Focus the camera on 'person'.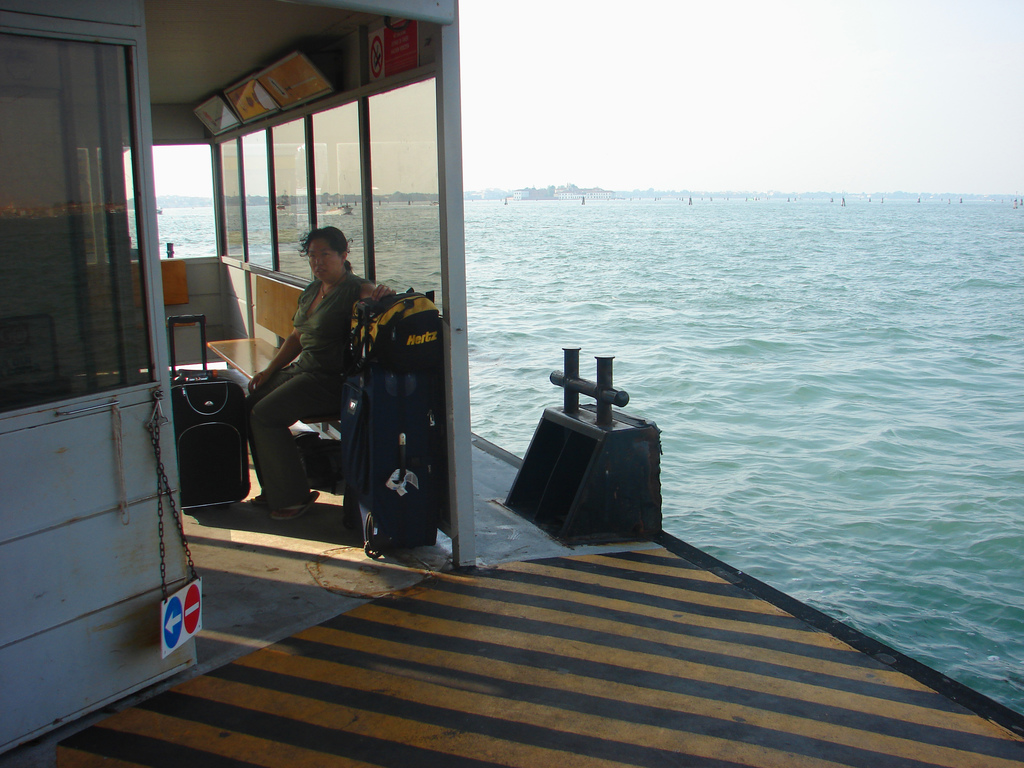
Focus region: locate(238, 221, 397, 563).
